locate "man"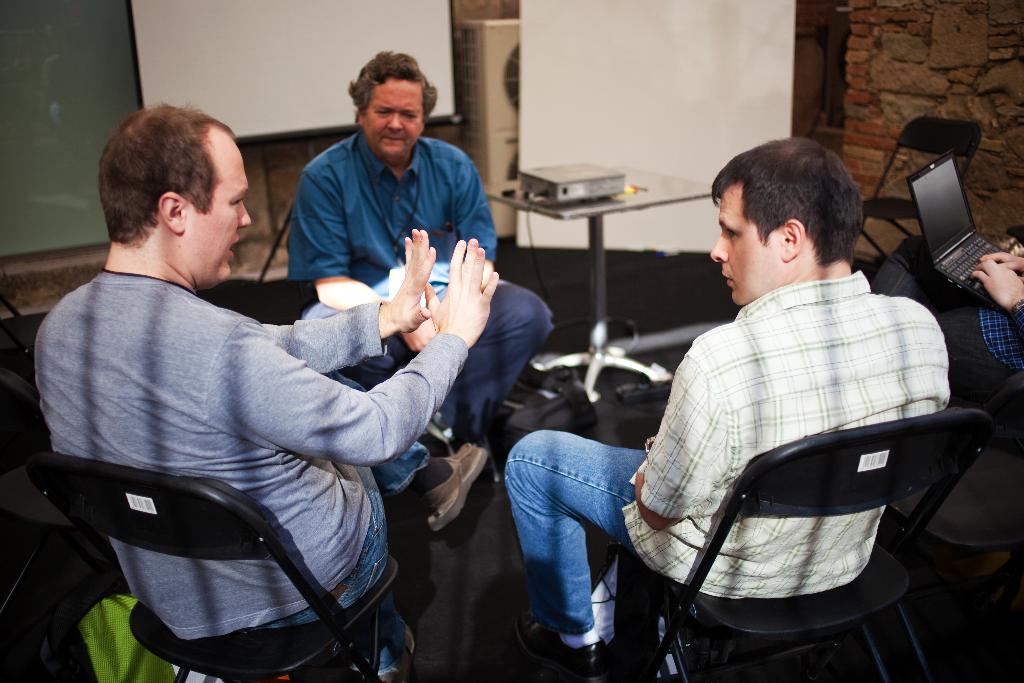
{"x1": 605, "y1": 165, "x2": 982, "y2": 644}
